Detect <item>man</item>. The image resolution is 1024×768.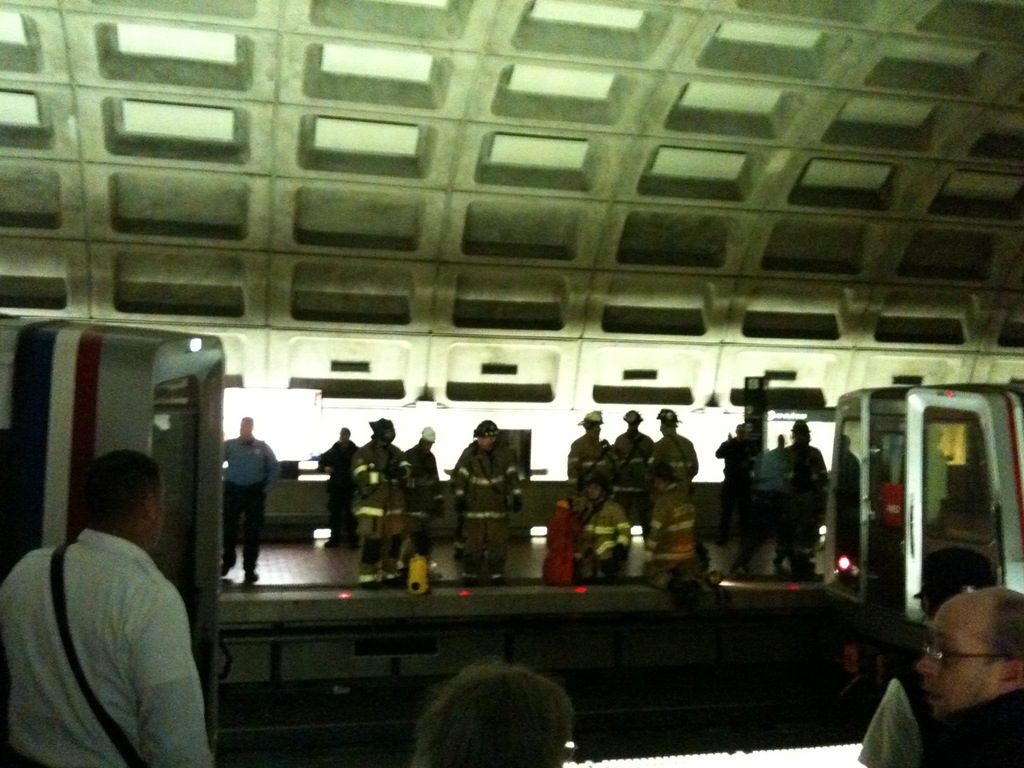
x1=648, y1=408, x2=702, y2=486.
